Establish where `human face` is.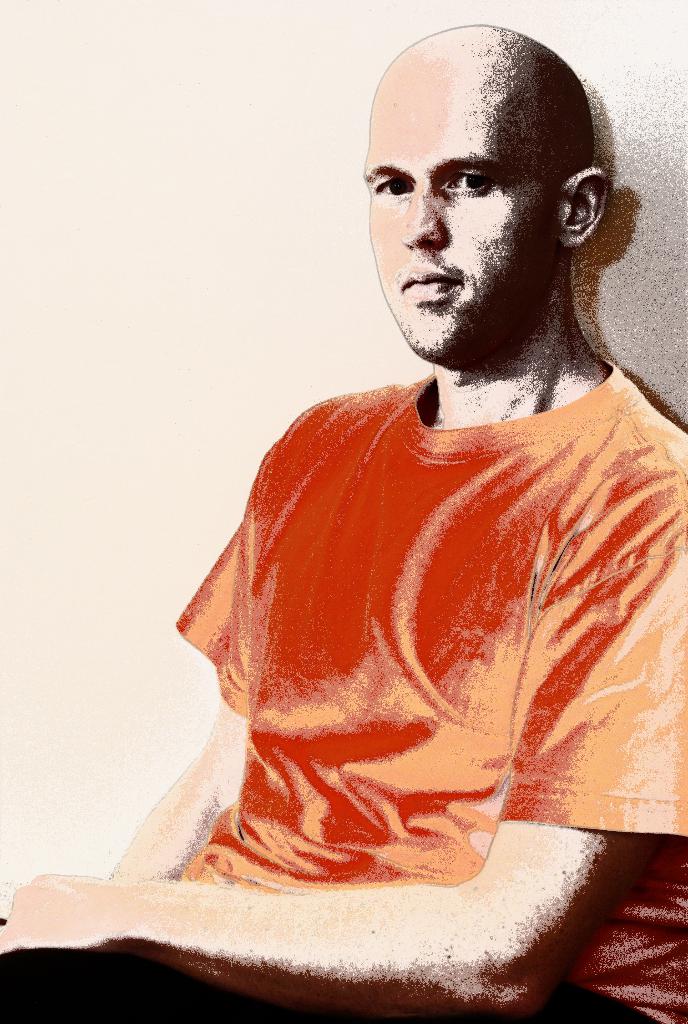
Established at pyautogui.locateOnScreen(363, 65, 564, 357).
